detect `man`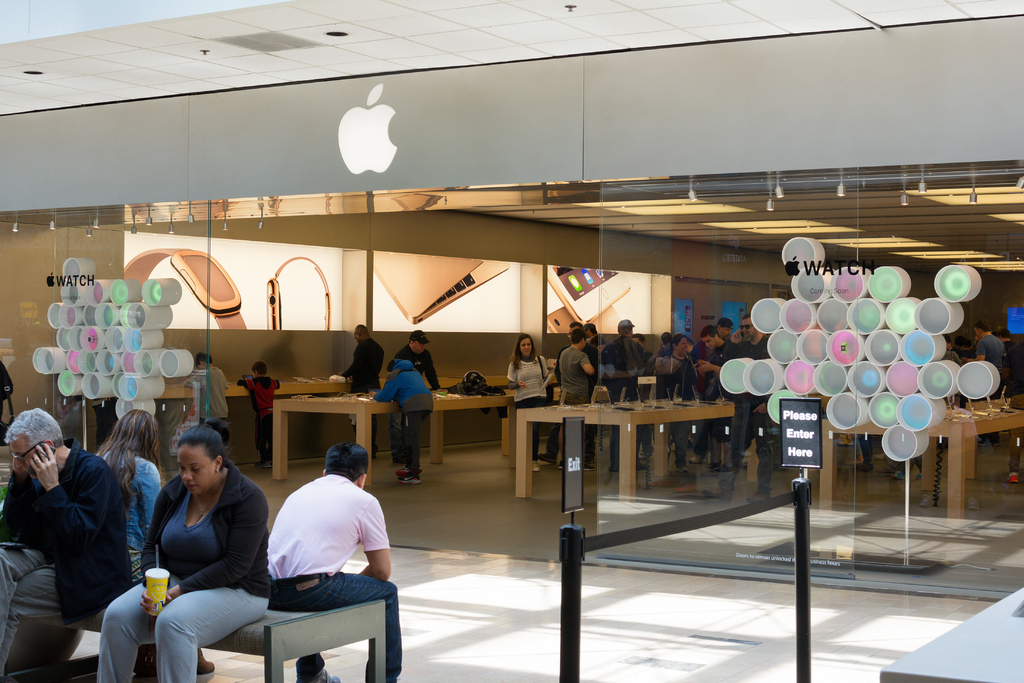
696/328/742/472
